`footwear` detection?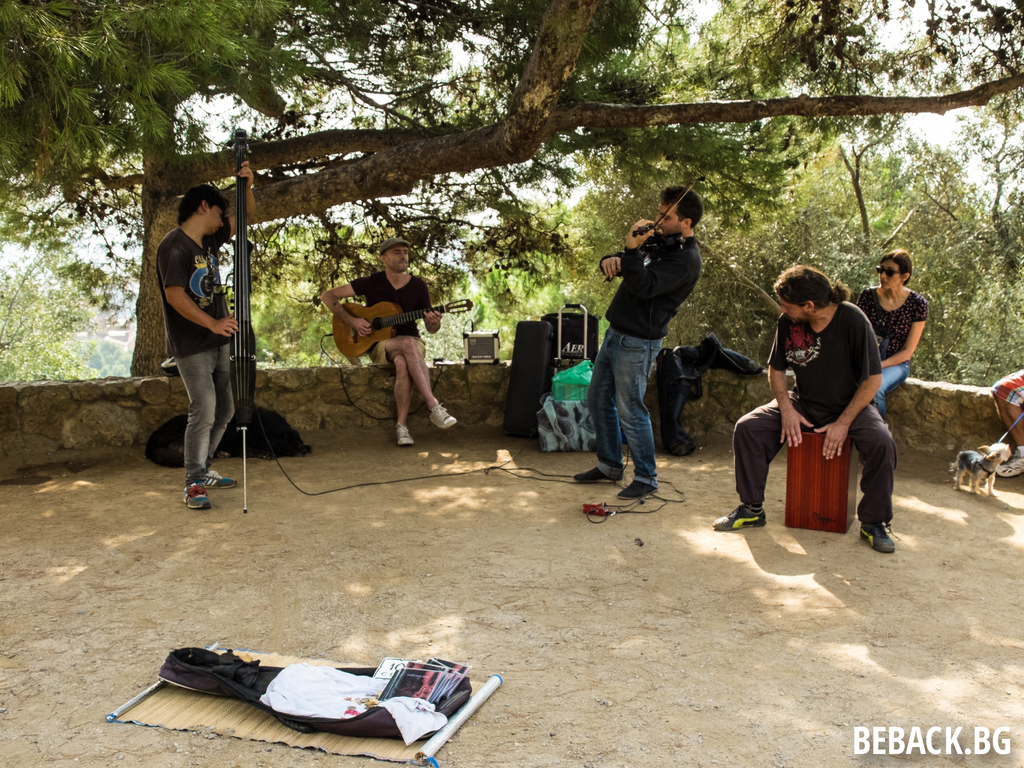
locate(398, 420, 415, 445)
